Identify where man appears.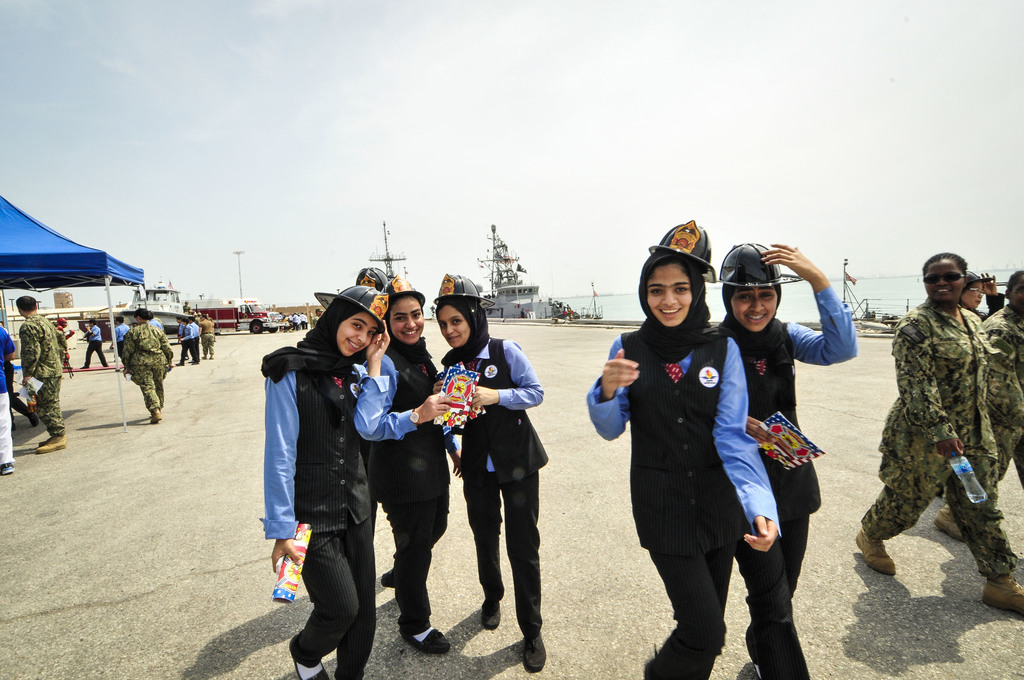
Appears at {"left": 148, "top": 313, "right": 164, "bottom": 339}.
